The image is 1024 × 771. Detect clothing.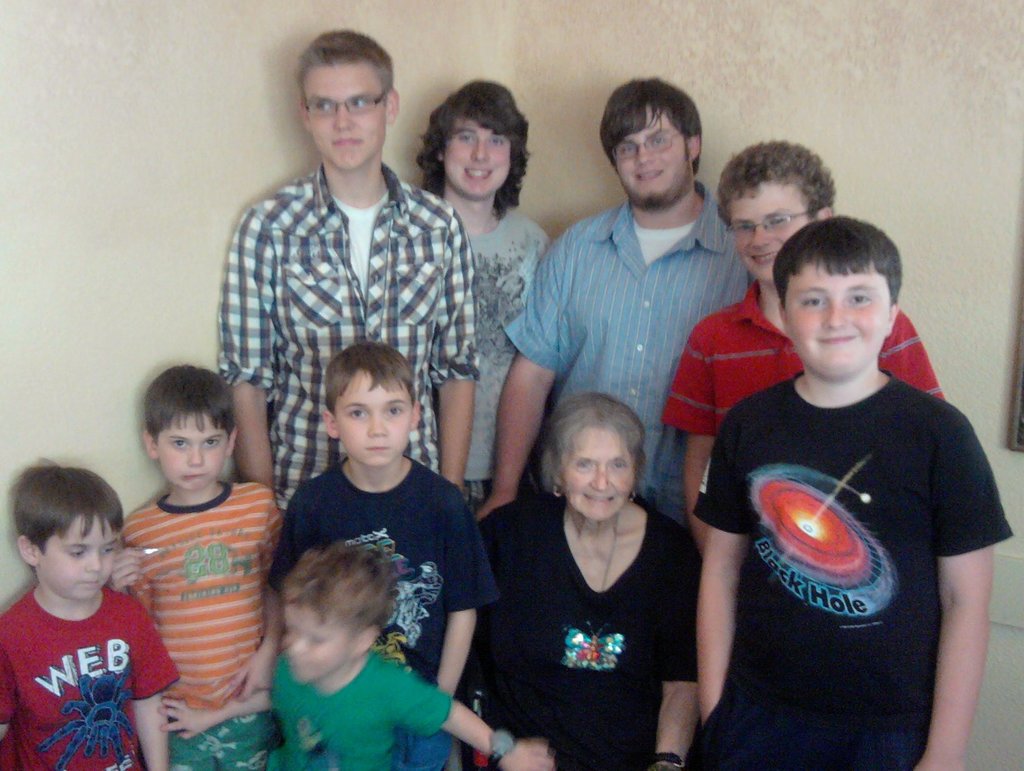
Detection: (left=681, top=361, right=1020, bottom=770).
